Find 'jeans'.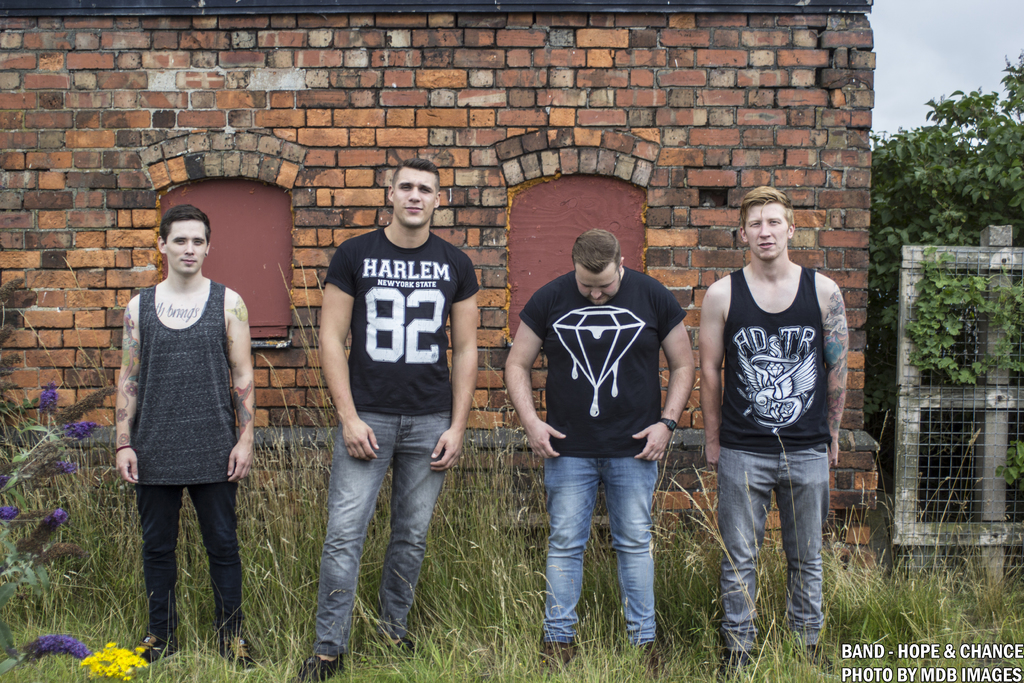
{"x1": 543, "y1": 447, "x2": 652, "y2": 646}.
